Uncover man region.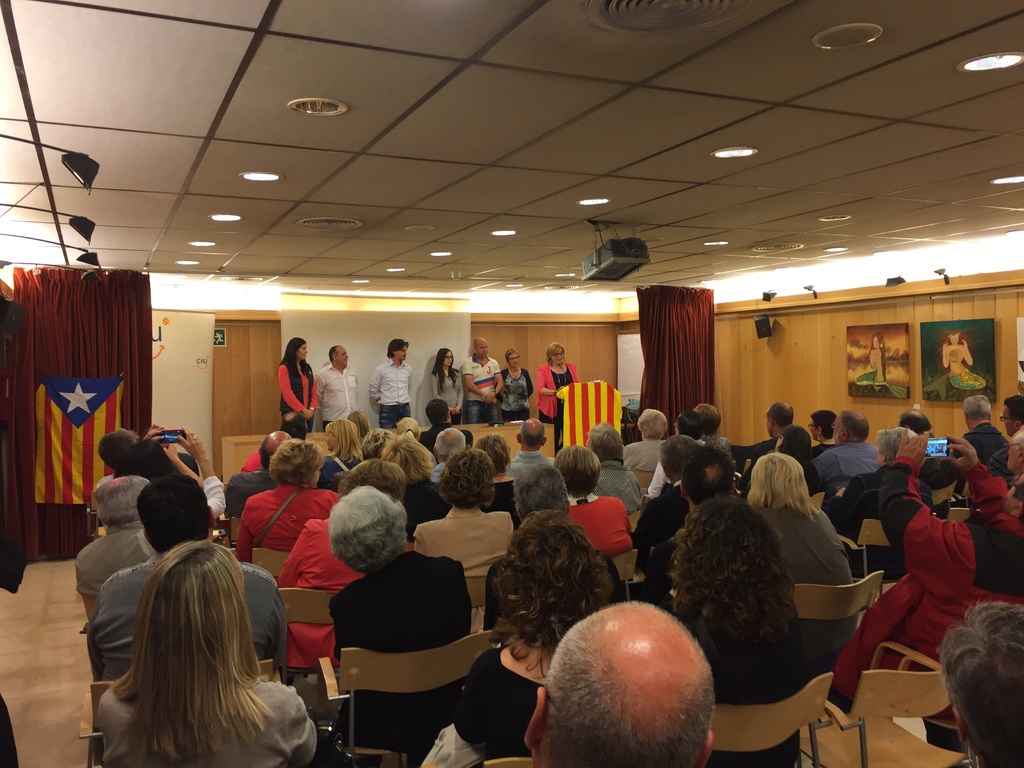
Uncovered: 433, 431, 467, 484.
